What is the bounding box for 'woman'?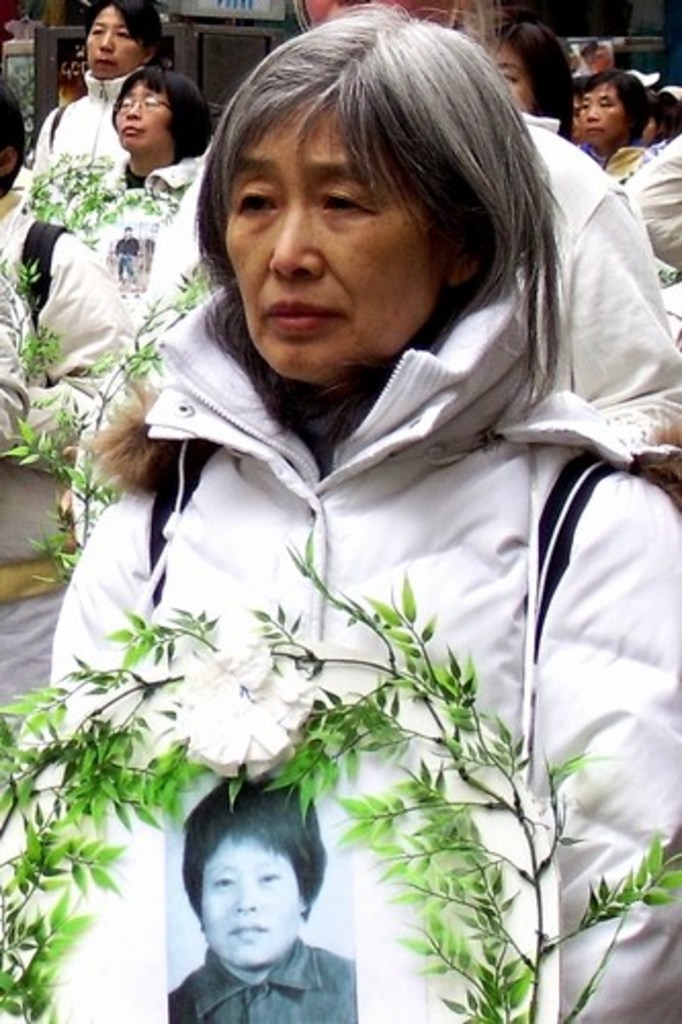
[27, 0, 180, 186].
